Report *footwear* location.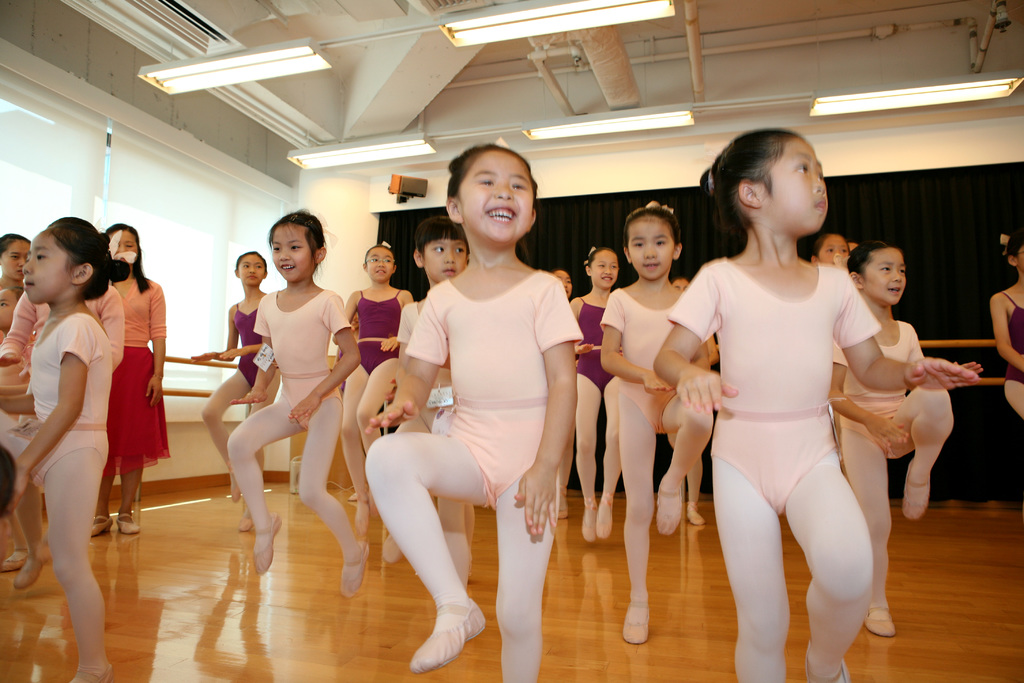
Report: bbox(653, 475, 682, 539).
